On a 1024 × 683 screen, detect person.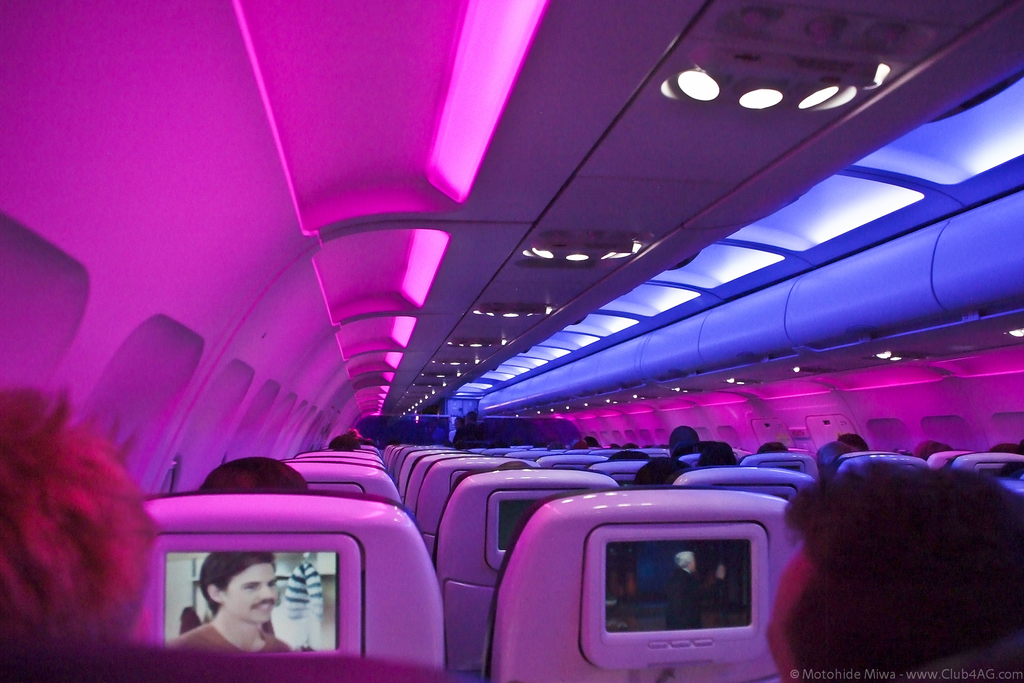
box=[172, 543, 335, 671].
